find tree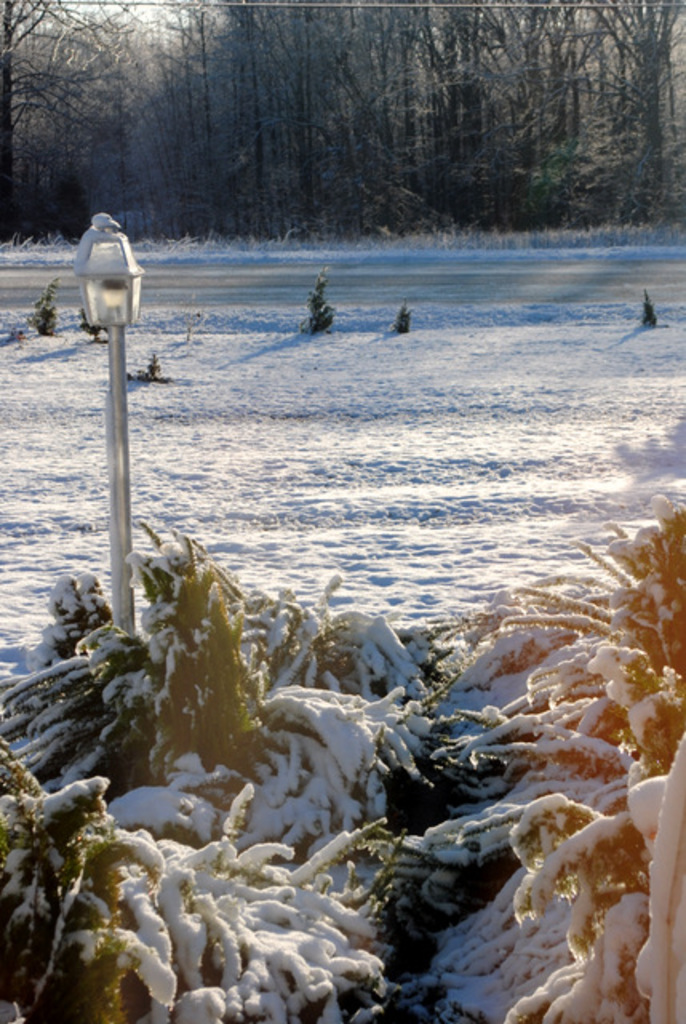
detection(249, 10, 344, 219)
